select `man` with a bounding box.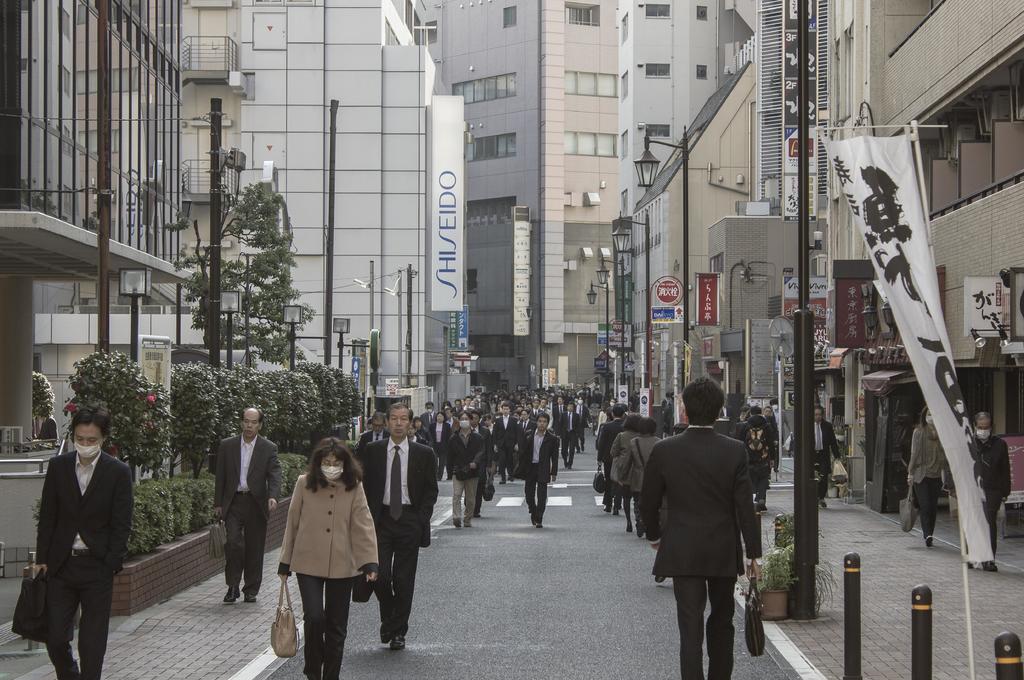
(519, 393, 559, 533).
